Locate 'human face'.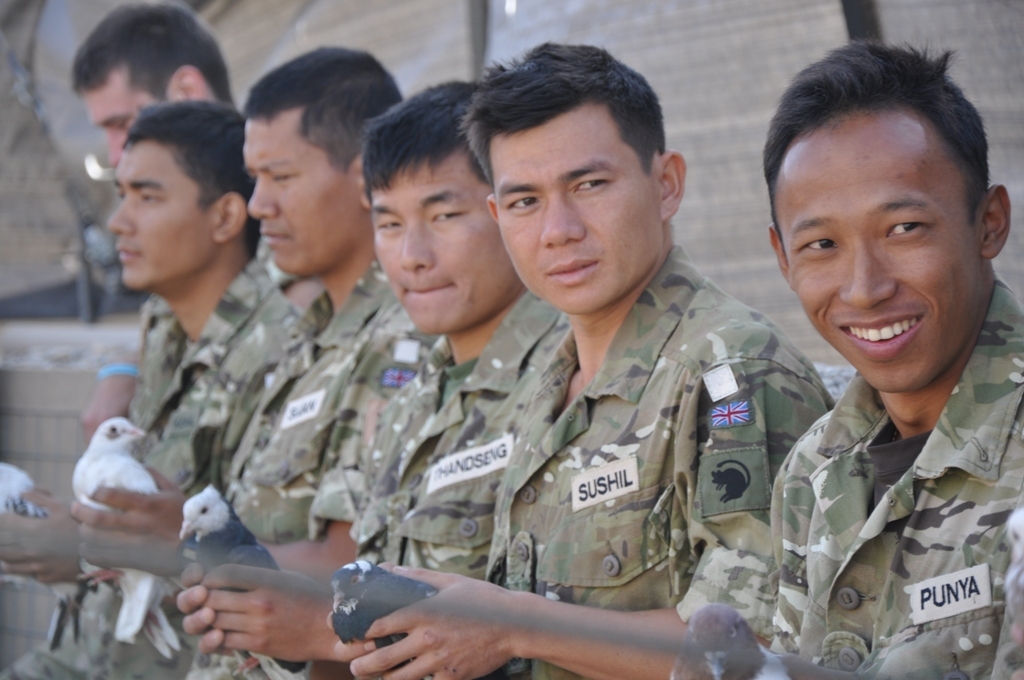
Bounding box: rect(243, 120, 353, 270).
